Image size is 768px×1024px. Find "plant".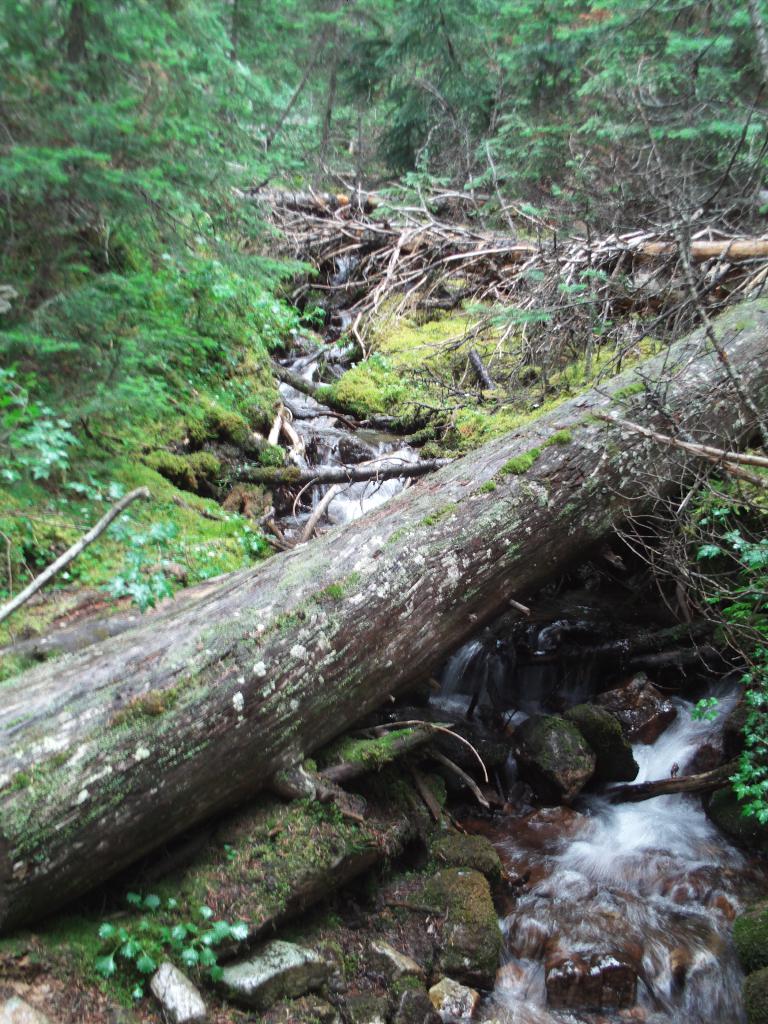
[106,519,181,615].
